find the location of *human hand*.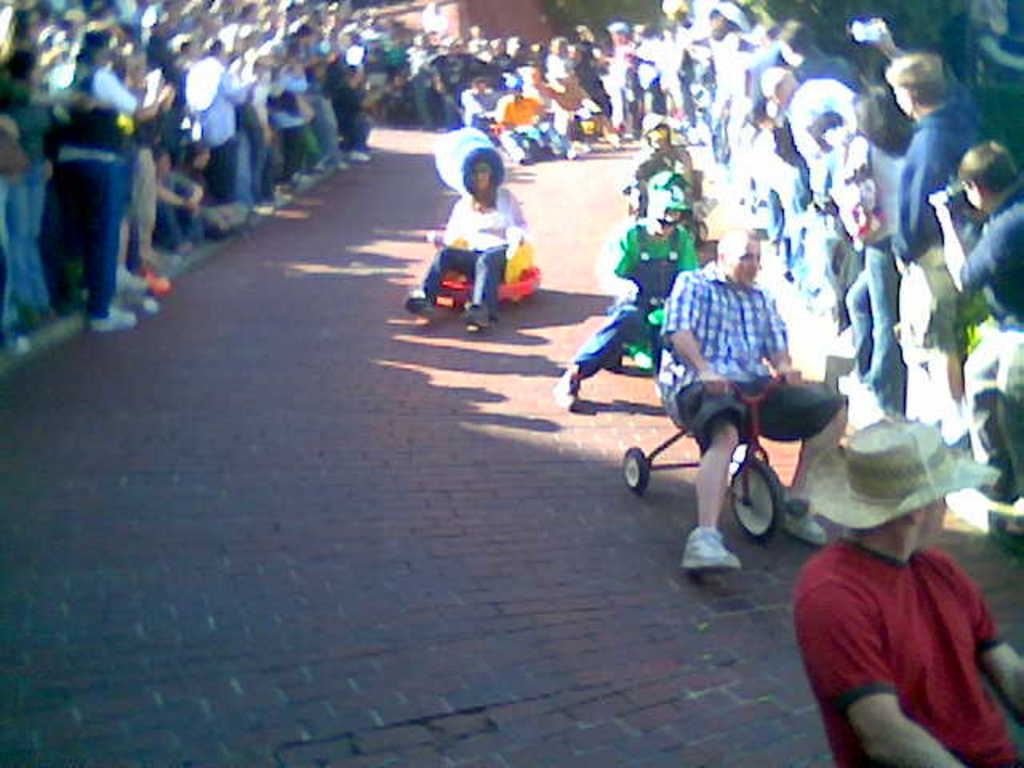
Location: region(699, 368, 728, 395).
